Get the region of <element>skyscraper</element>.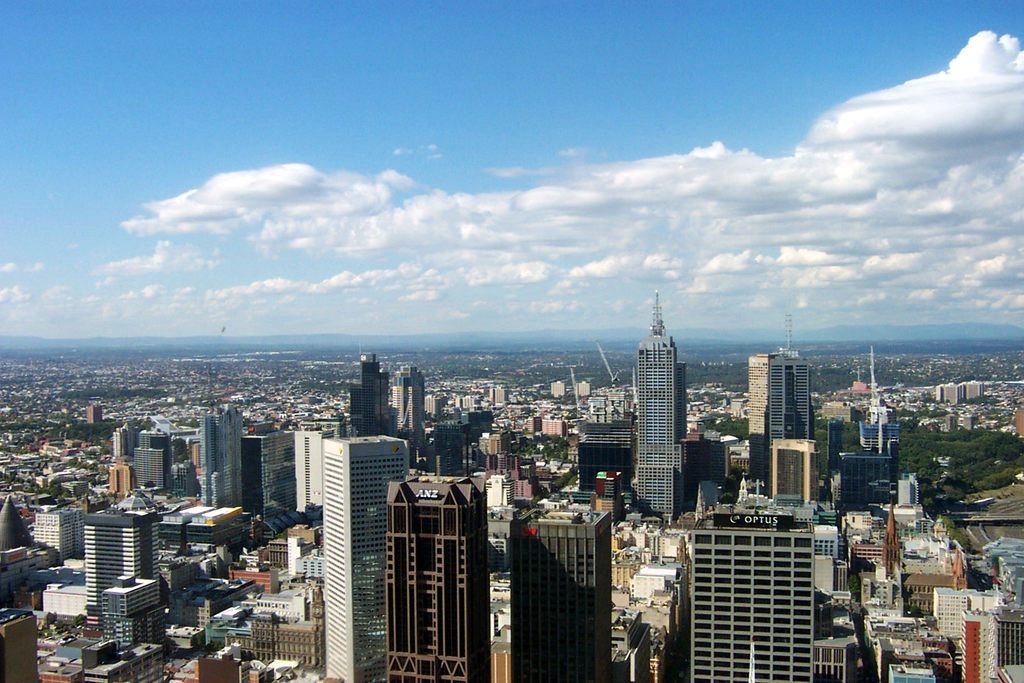
(x1=389, y1=367, x2=430, y2=446).
